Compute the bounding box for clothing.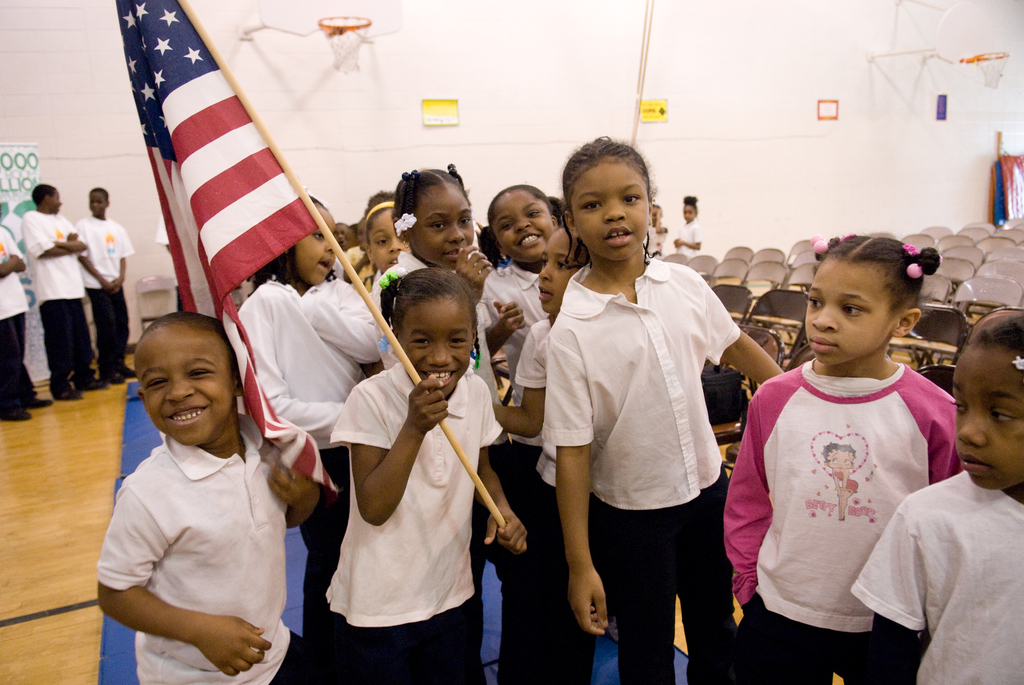
<region>514, 317, 591, 684</region>.
